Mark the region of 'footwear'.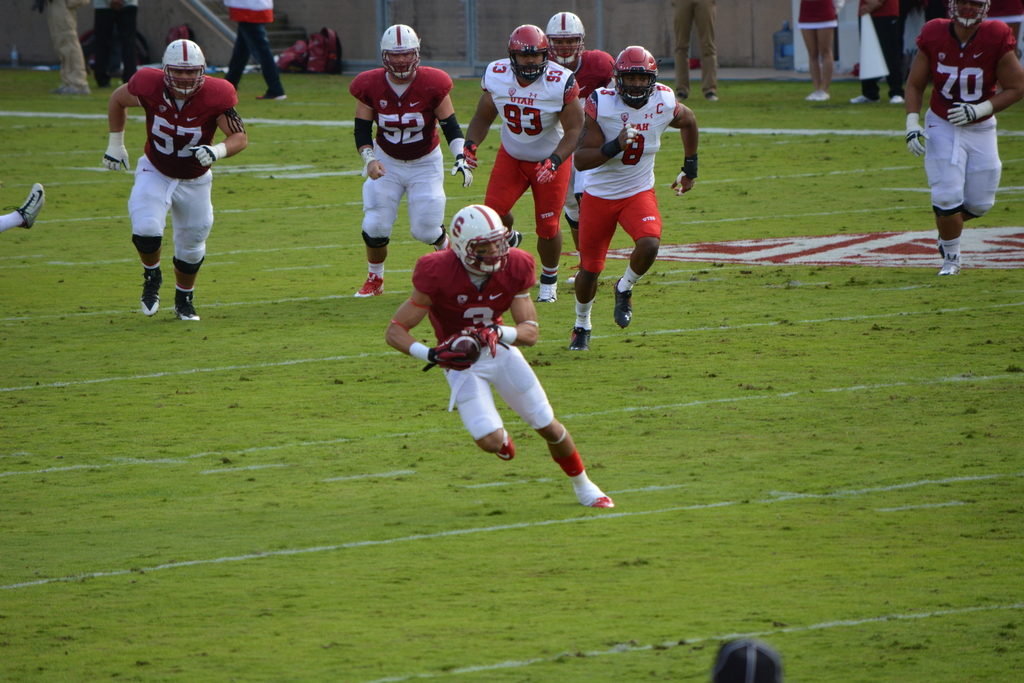
Region: region(850, 92, 876, 104).
